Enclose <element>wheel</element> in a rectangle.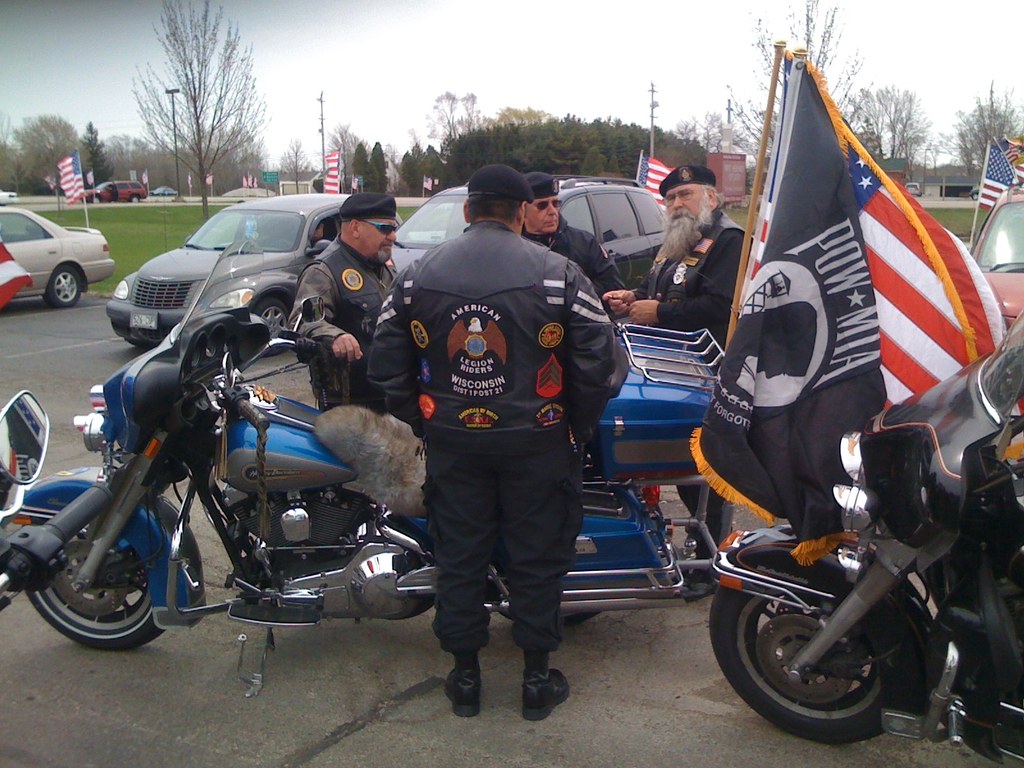
bbox=[506, 607, 604, 625].
